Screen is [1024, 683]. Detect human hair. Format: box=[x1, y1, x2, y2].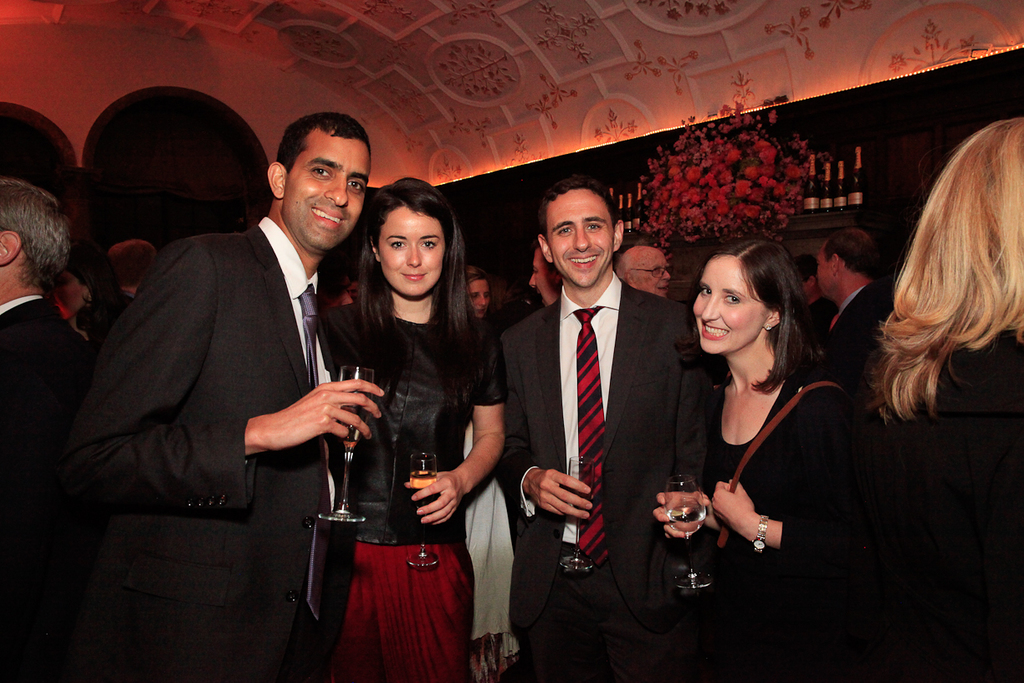
box=[280, 109, 369, 177].
